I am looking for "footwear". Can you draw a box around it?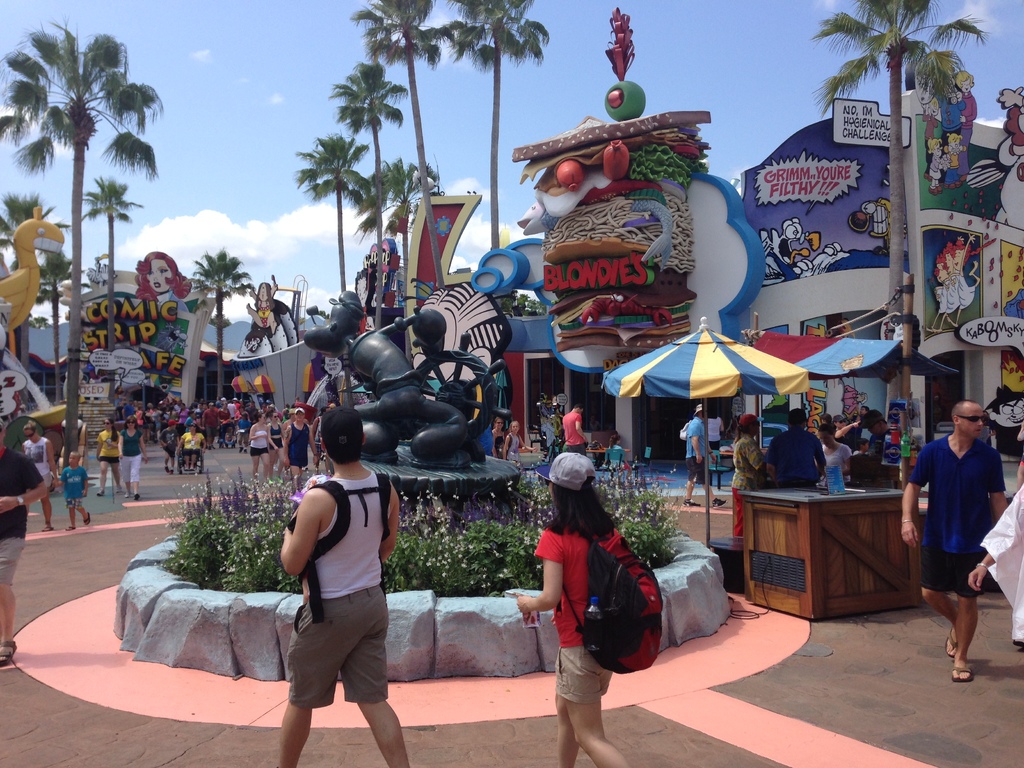
Sure, the bounding box is rect(96, 489, 106, 498).
